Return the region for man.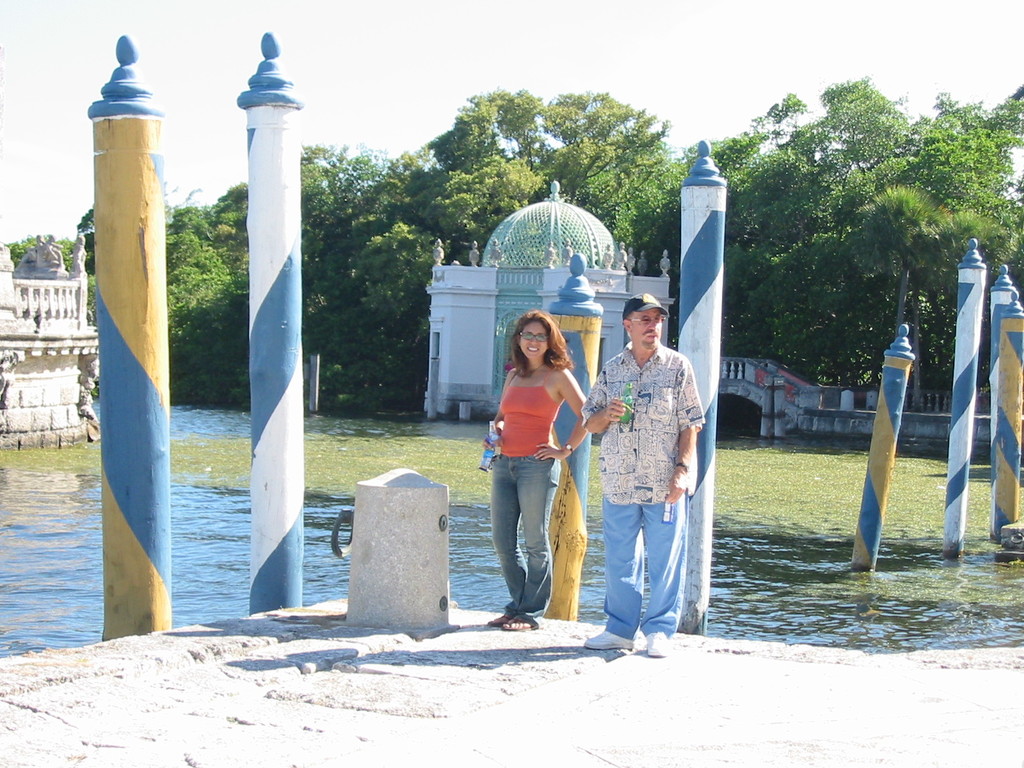
bbox=(593, 297, 708, 662).
